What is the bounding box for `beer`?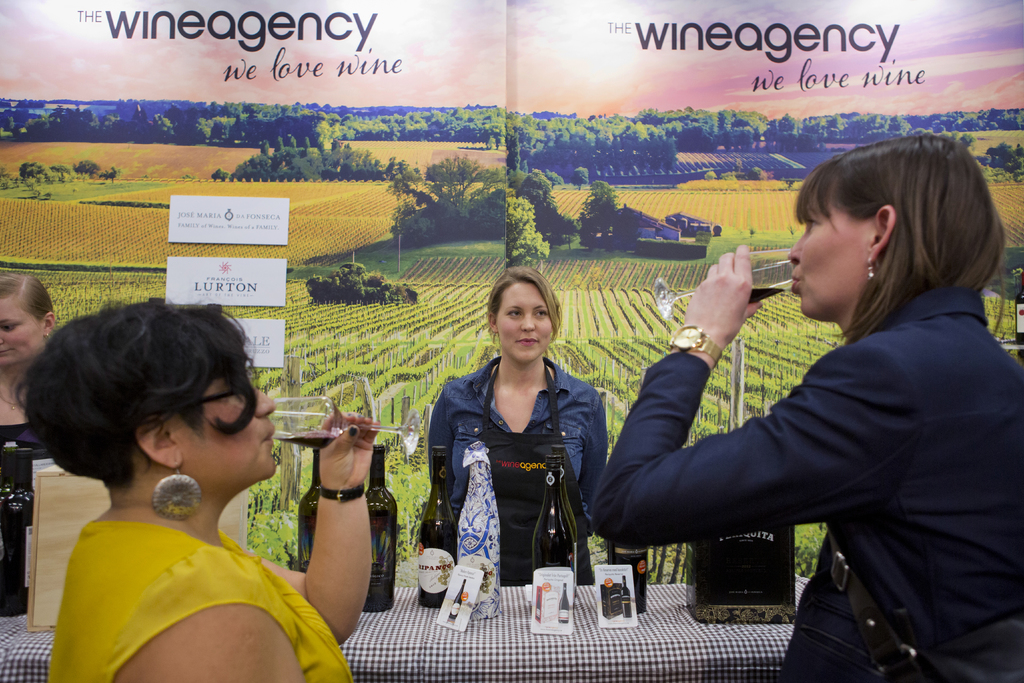
x1=419 y1=441 x2=461 y2=600.
